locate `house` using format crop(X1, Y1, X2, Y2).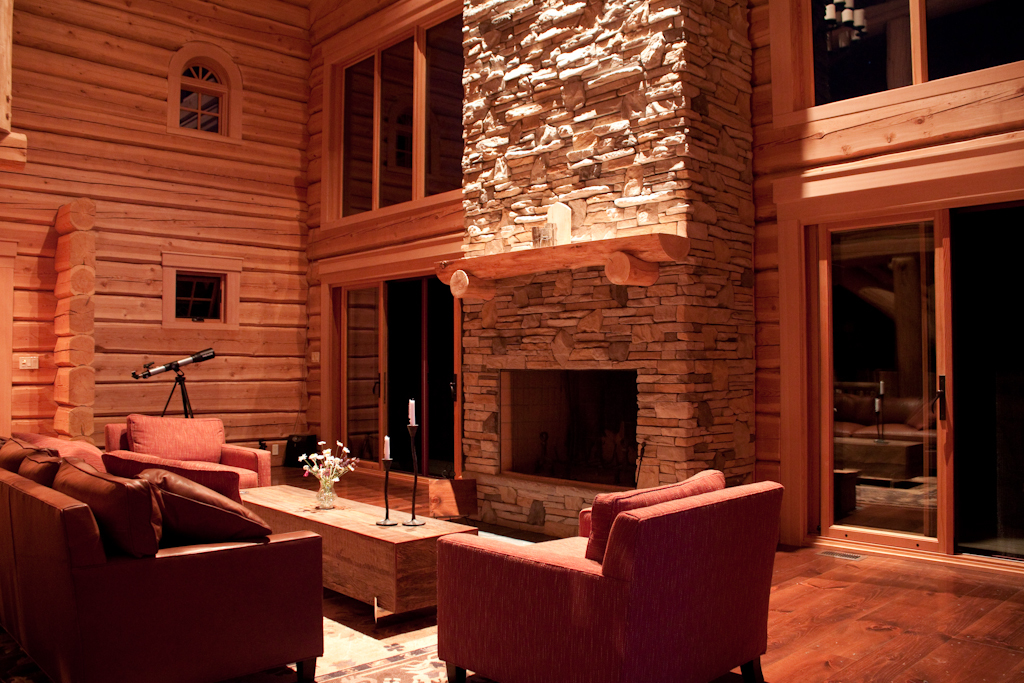
crop(0, 0, 1023, 682).
